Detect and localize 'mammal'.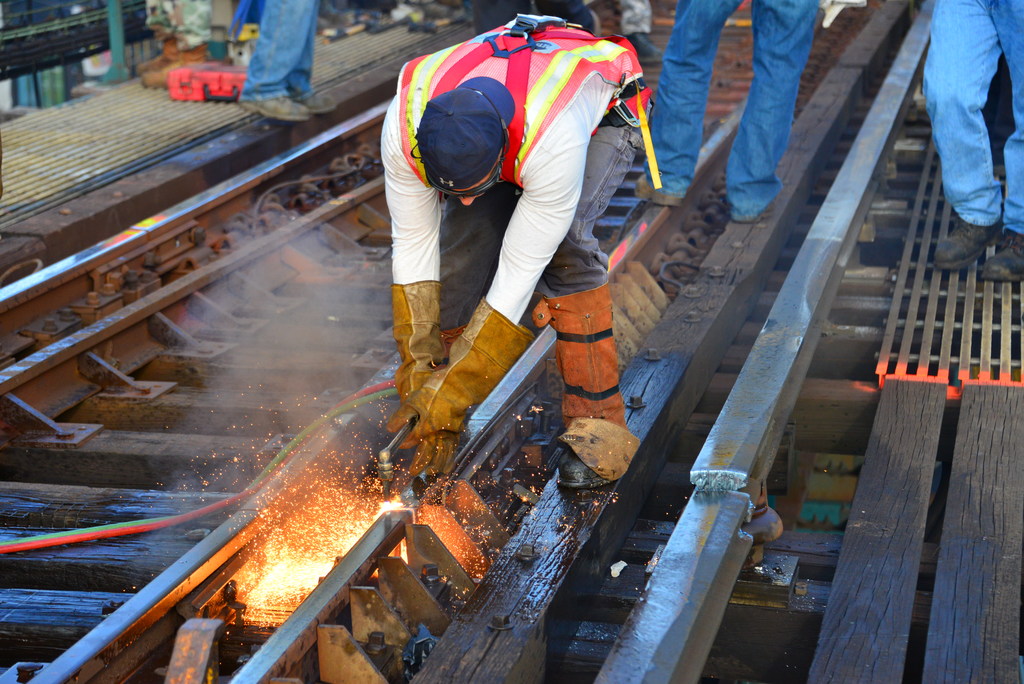
Localized at bbox=(925, 0, 1023, 280).
